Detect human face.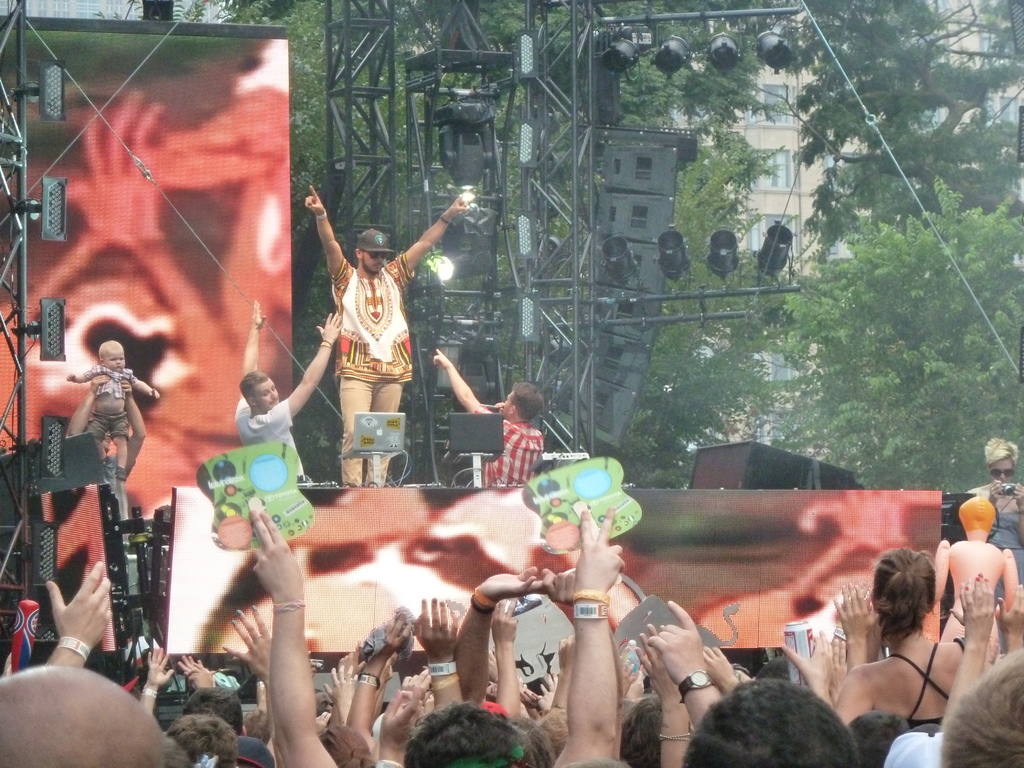
Detected at (253, 380, 282, 412).
